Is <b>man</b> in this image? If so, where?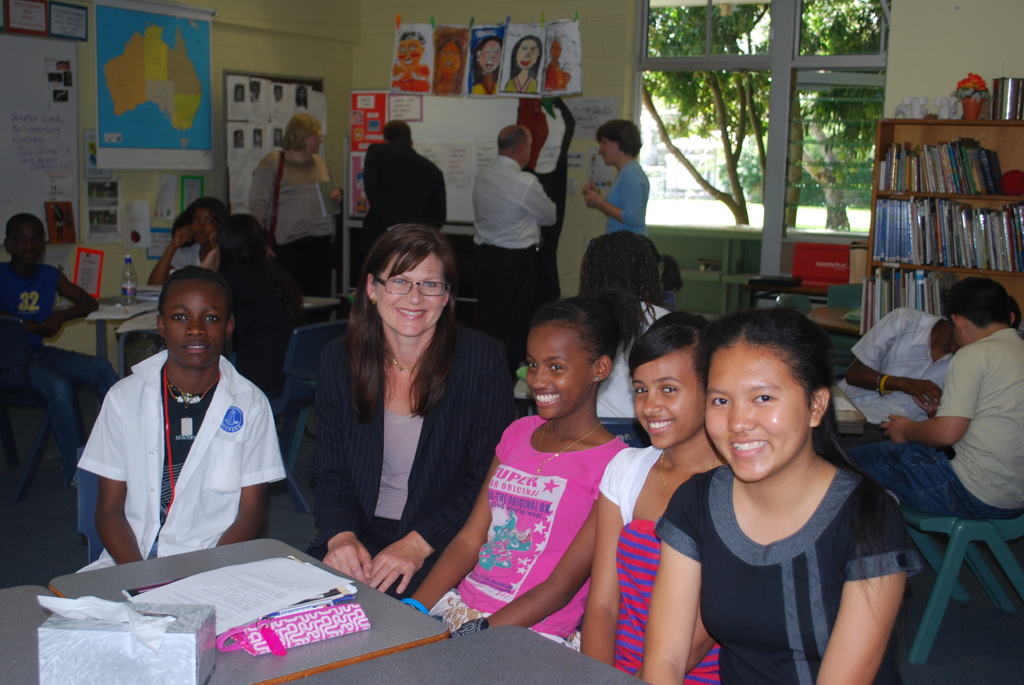
Yes, at region(466, 122, 559, 375).
